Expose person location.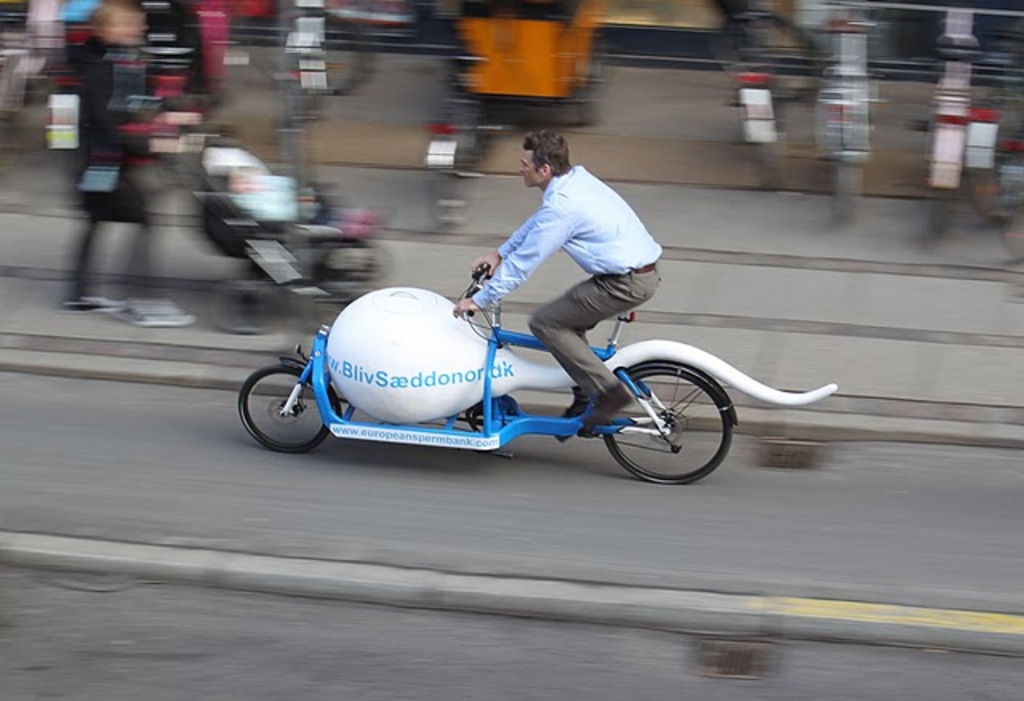
Exposed at region(453, 131, 659, 429).
